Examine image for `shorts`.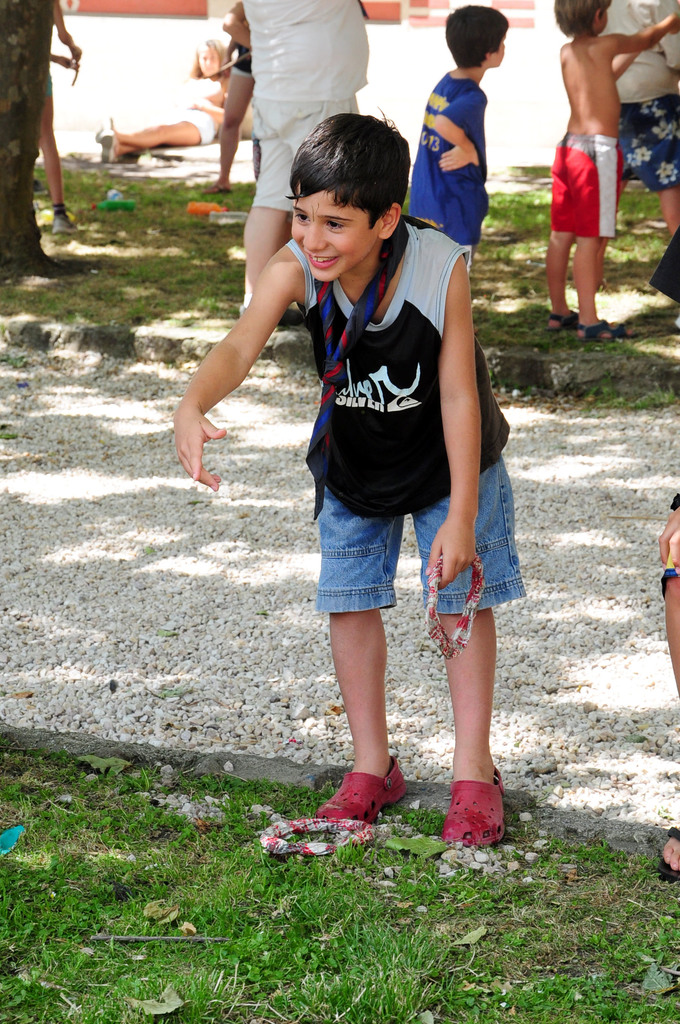
Examination result: [616, 88, 679, 195].
